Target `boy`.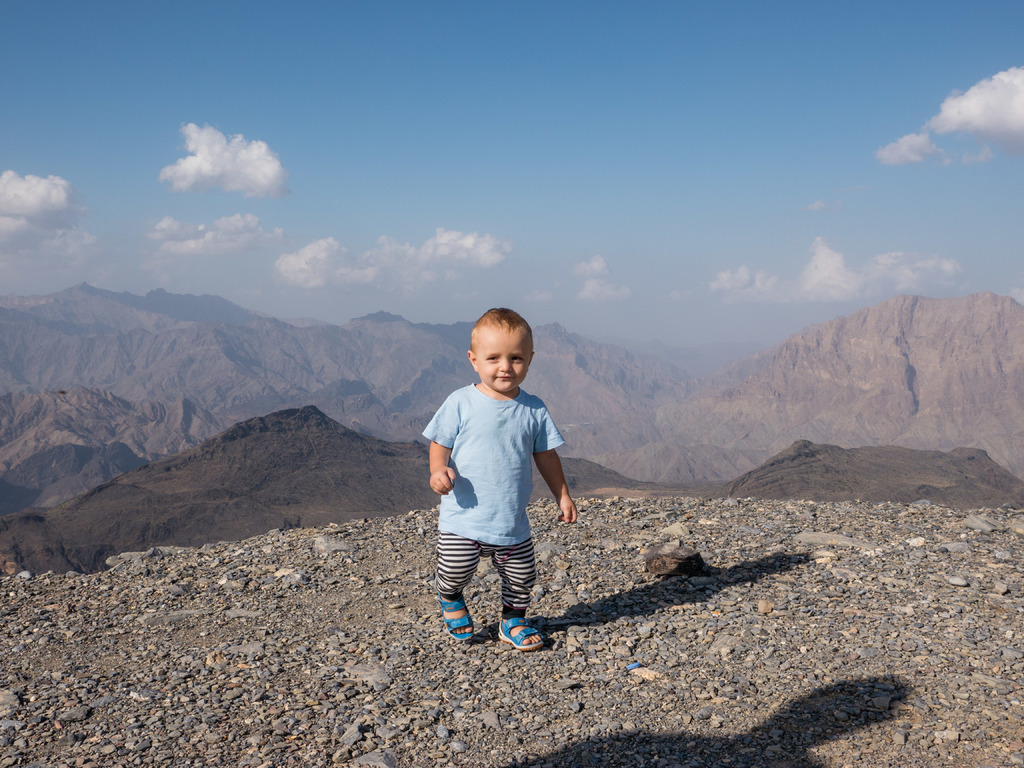
Target region: <bbox>408, 307, 570, 665</bbox>.
